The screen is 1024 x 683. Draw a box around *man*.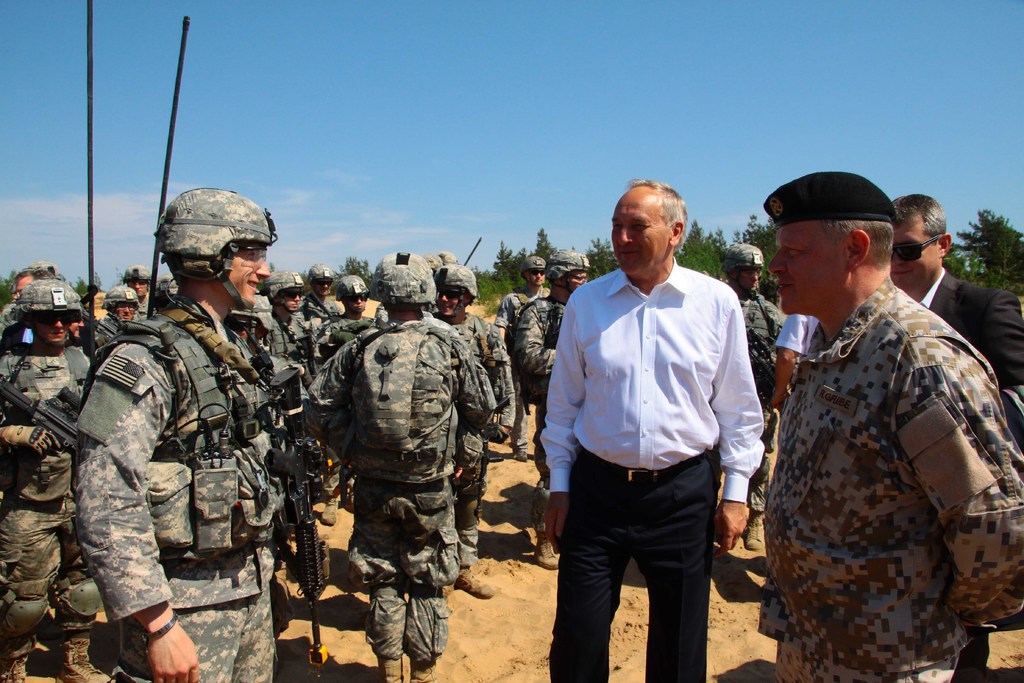
detection(493, 254, 551, 465).
